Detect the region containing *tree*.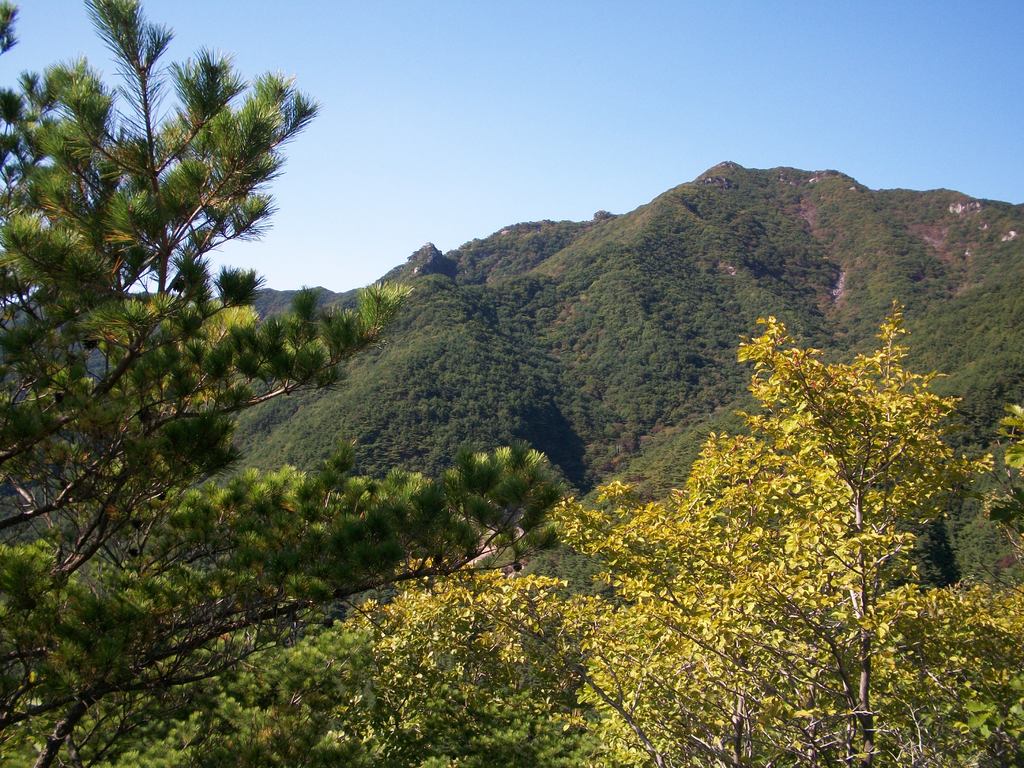
[19,16,486,683].
